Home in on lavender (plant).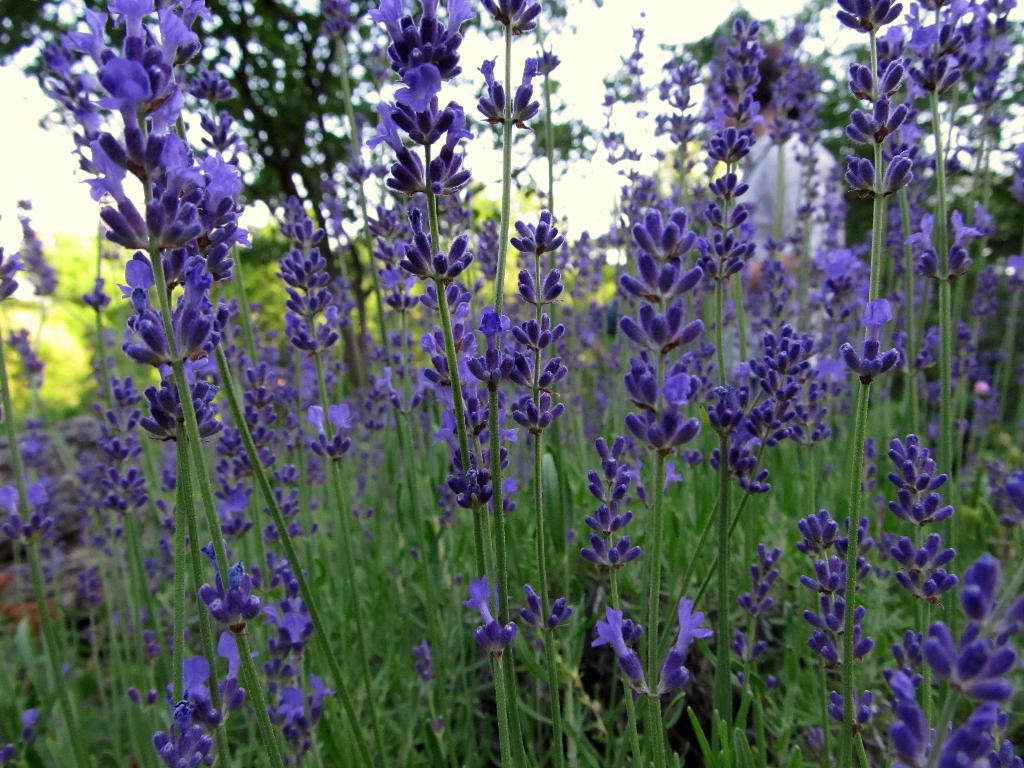
Homed in at region(406, 301, 505, 539).
